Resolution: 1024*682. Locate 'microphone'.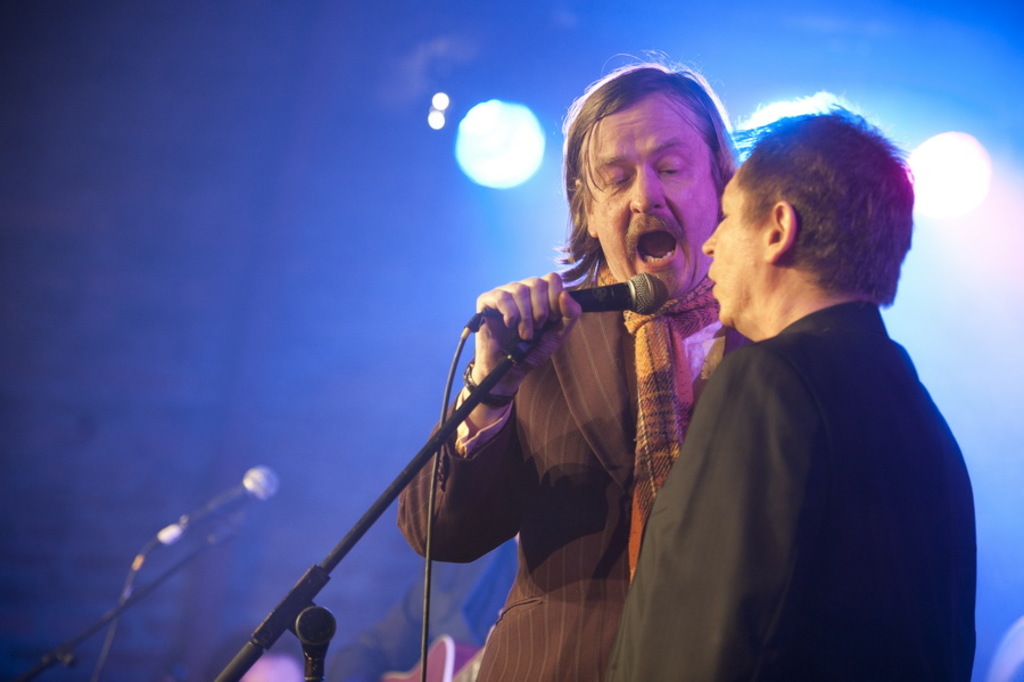
[492,268,671,327].
